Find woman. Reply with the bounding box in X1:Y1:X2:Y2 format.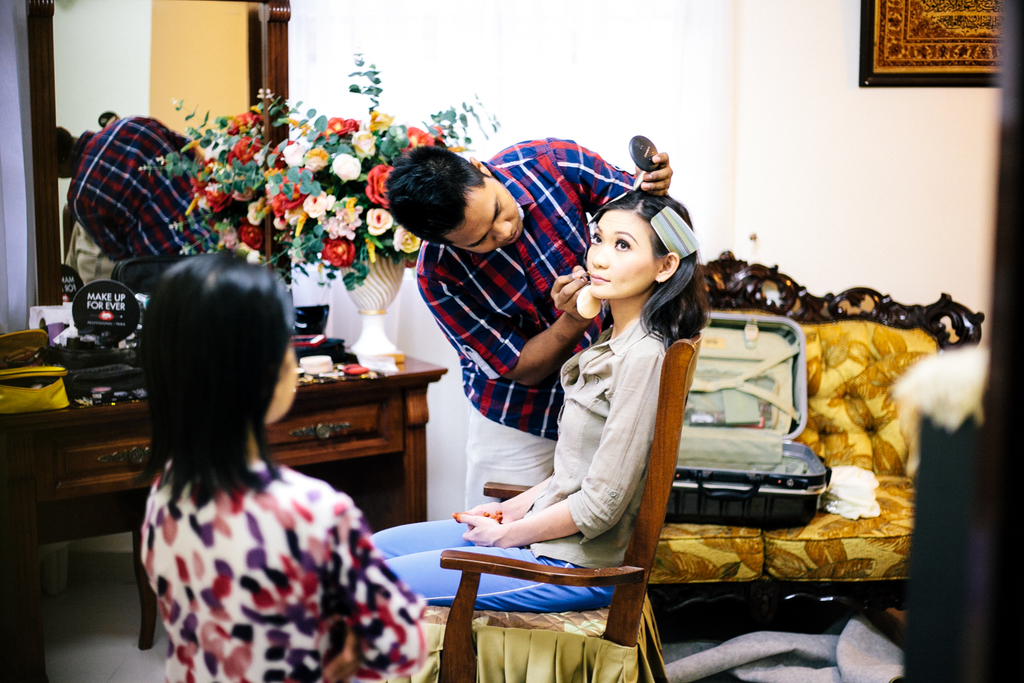
372:190:699:625.
